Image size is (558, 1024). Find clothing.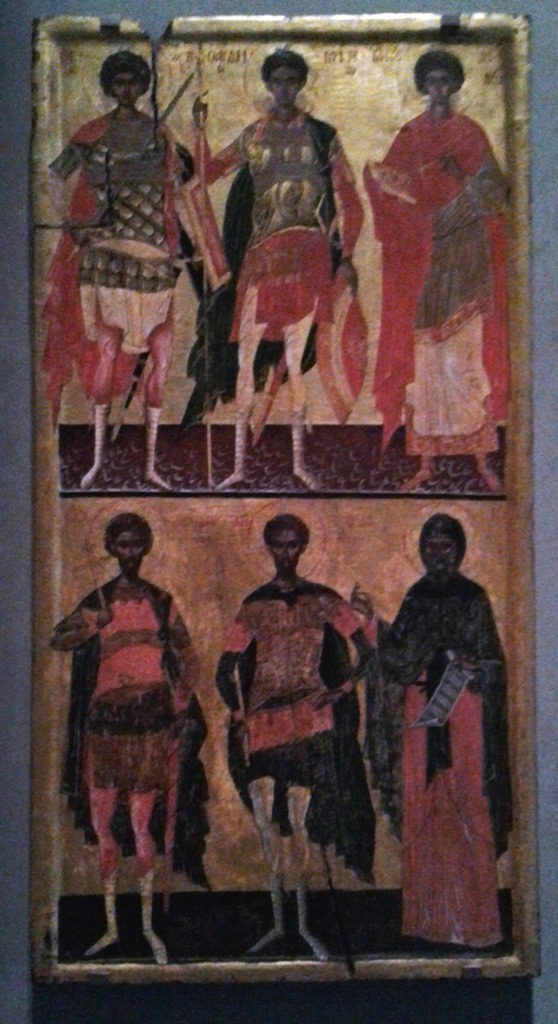
22/584/229/893.
